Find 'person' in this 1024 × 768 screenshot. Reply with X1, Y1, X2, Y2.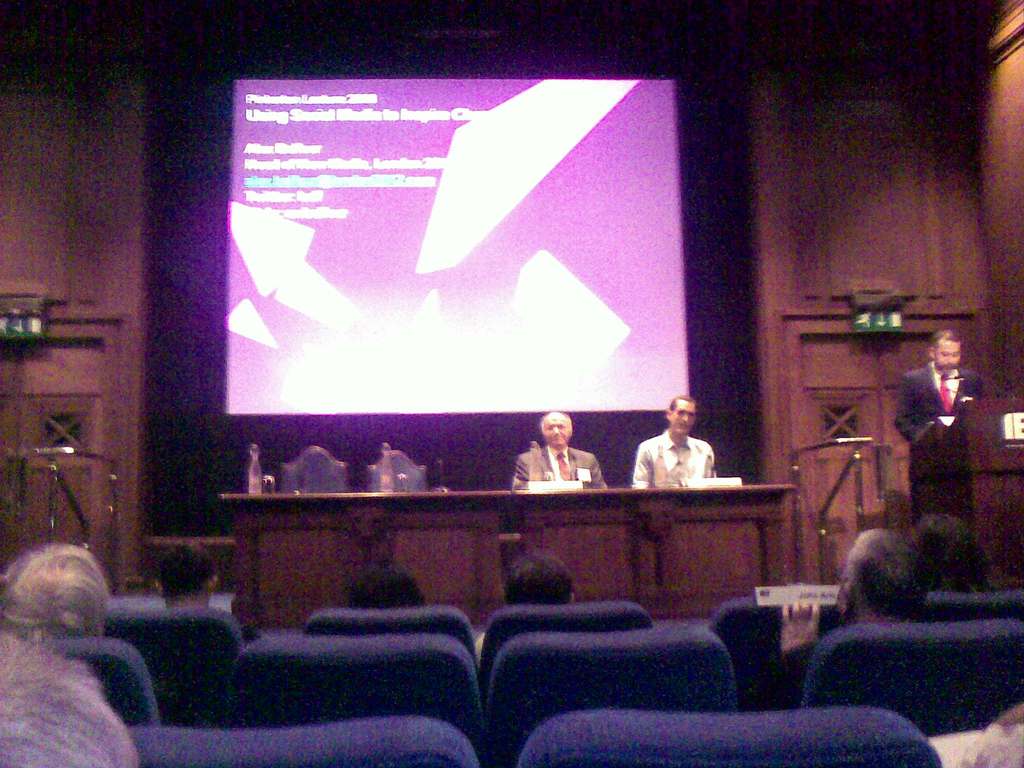
0, 539, 113, 644.
